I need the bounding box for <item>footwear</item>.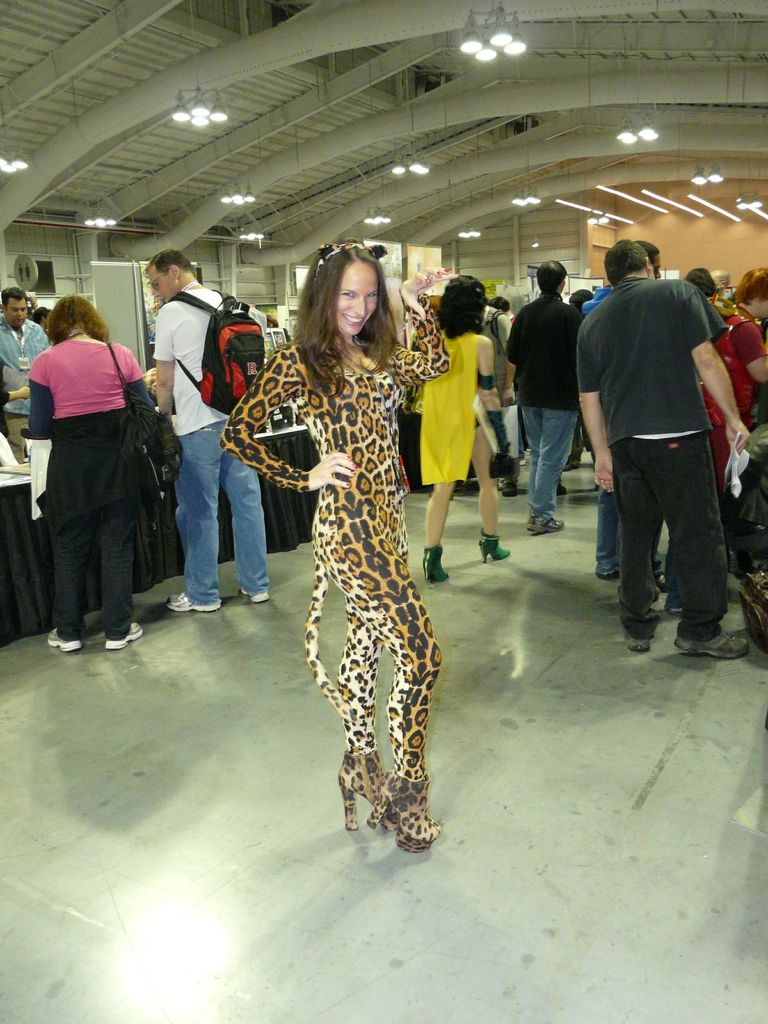
Here it is: select_region(337, 753, 397, 832).
